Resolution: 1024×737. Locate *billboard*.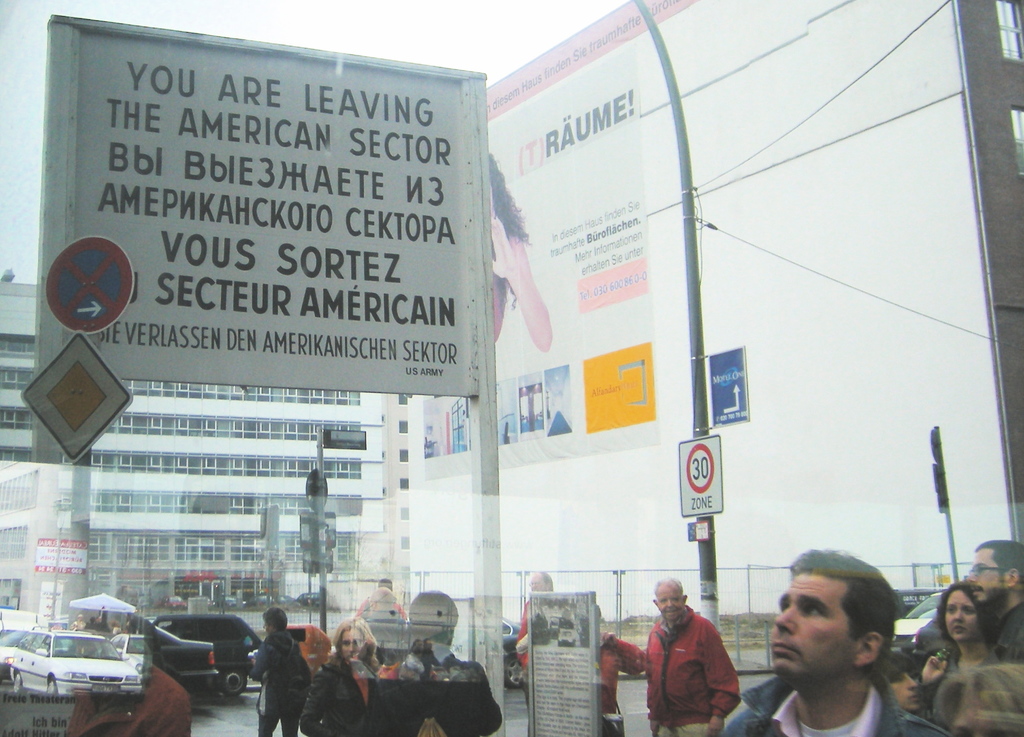
406 0 1020 619.
